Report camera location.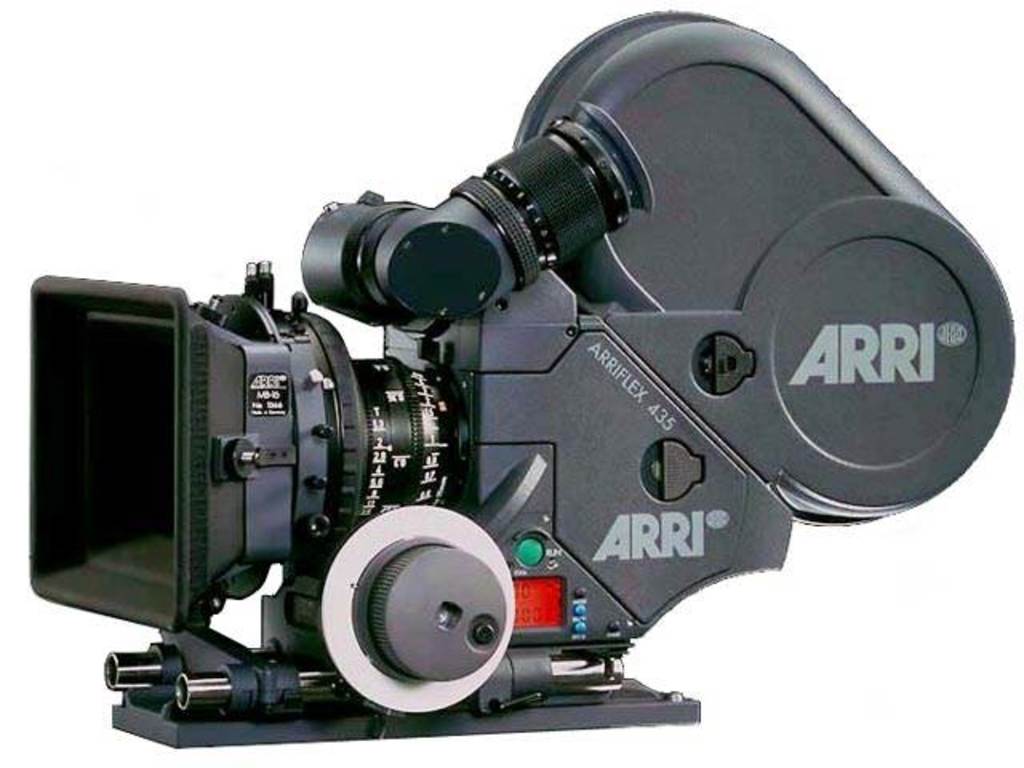
Report: Rect(27, 13, 1018, 750).
